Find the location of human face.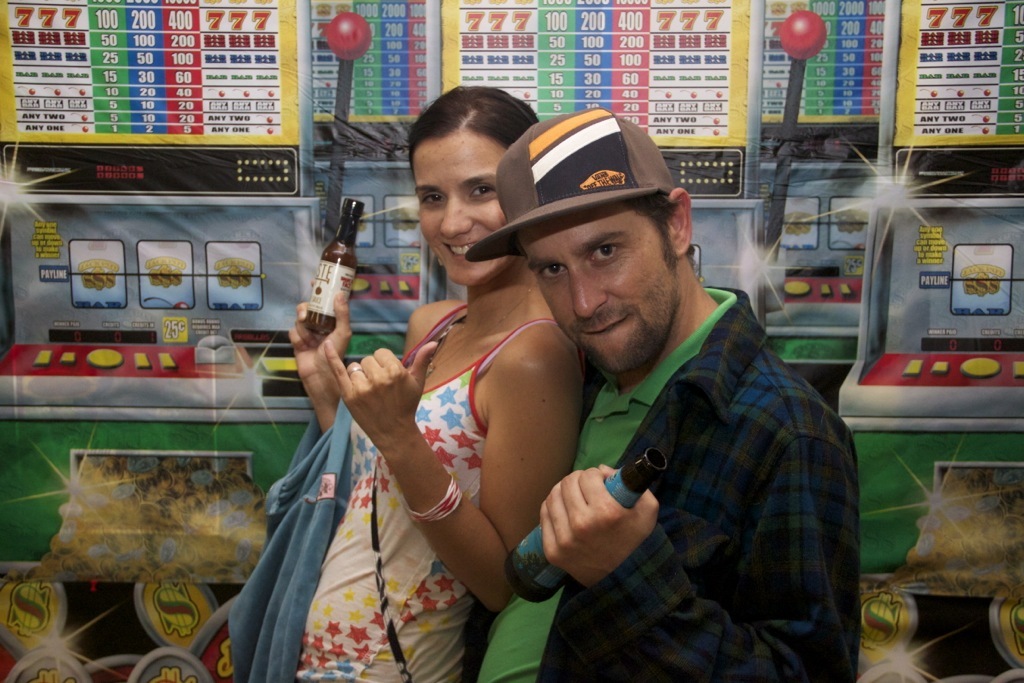
Location: box=[410, 128, 511, 288].
